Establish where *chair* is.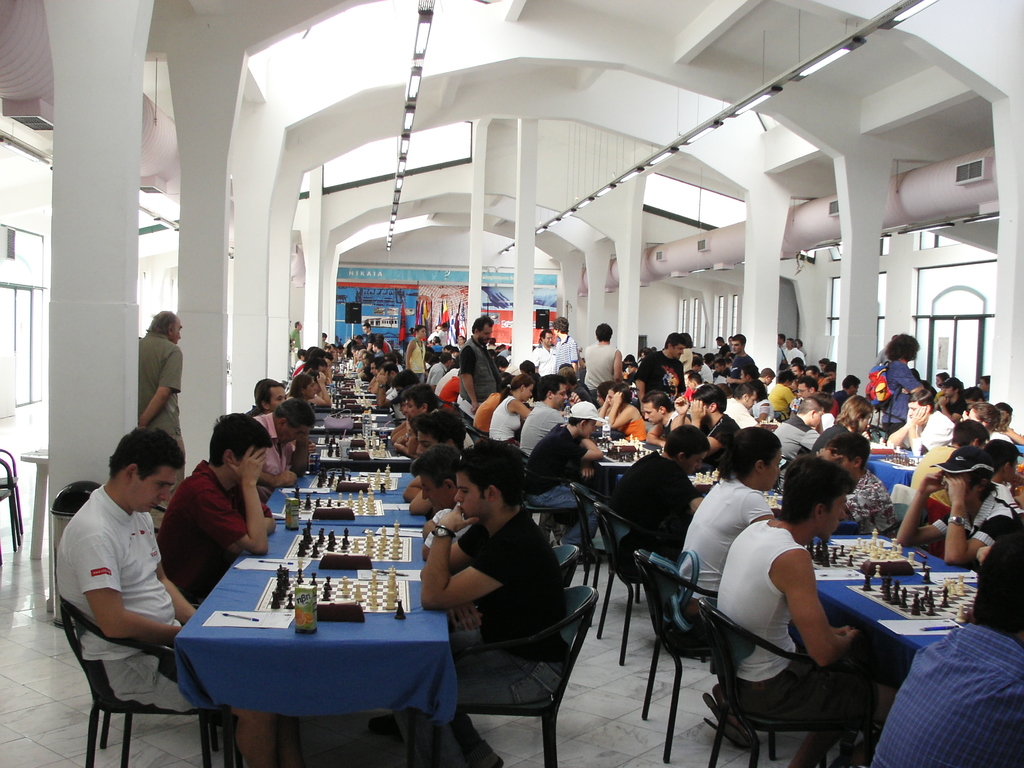
Established at (left=0, top=444, right=28, bottom=549).
